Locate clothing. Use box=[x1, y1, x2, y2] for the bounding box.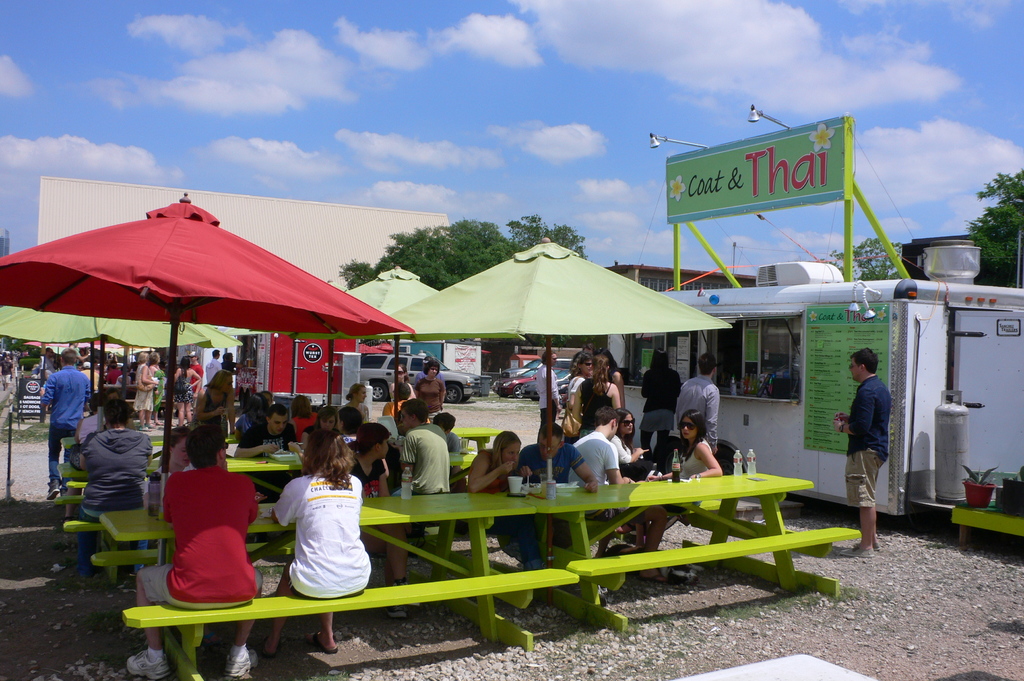
box=[640, 370, 681, 438].
